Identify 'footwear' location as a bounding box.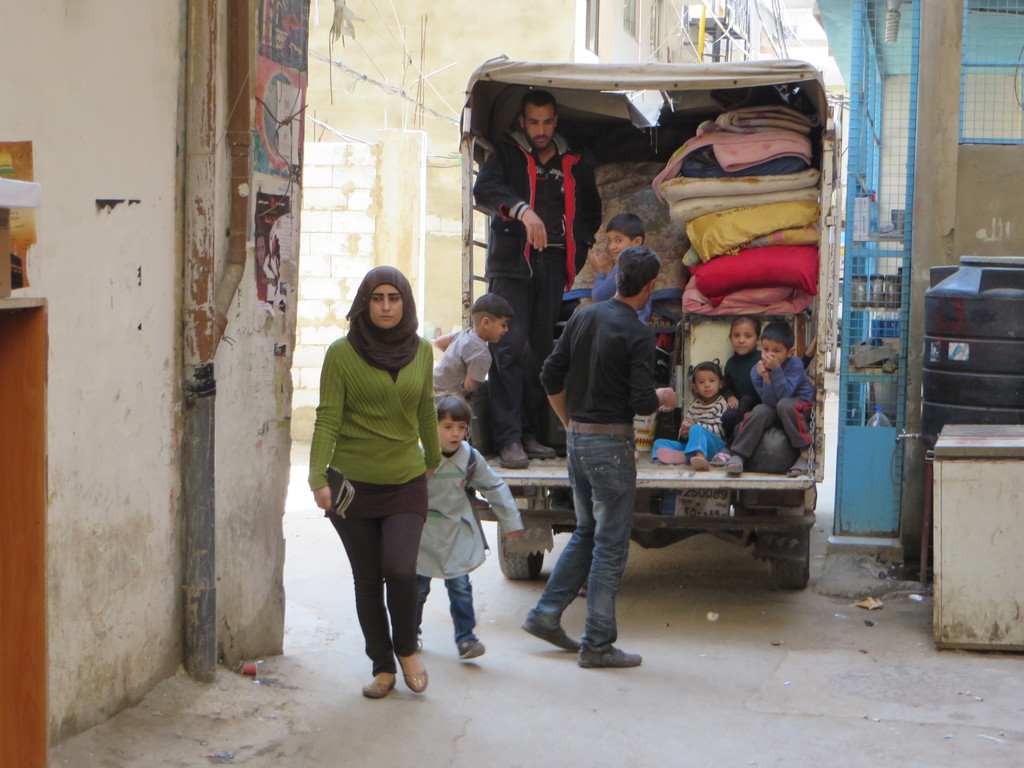
[657, 445, 687, 466].
